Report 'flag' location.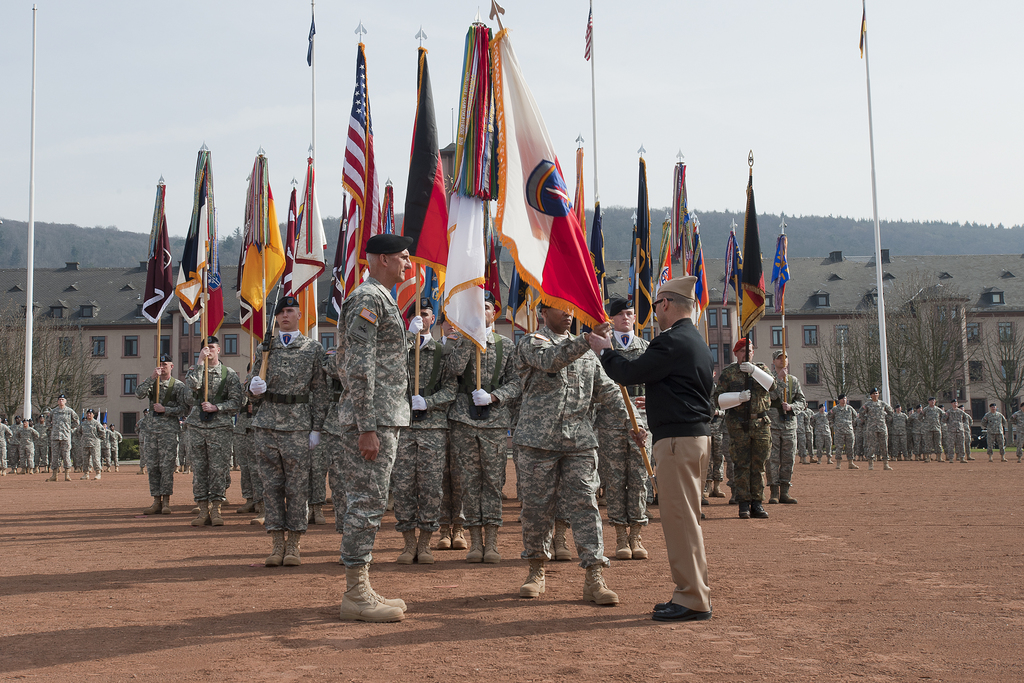
Report: crop(666, 165, 694, 272).
